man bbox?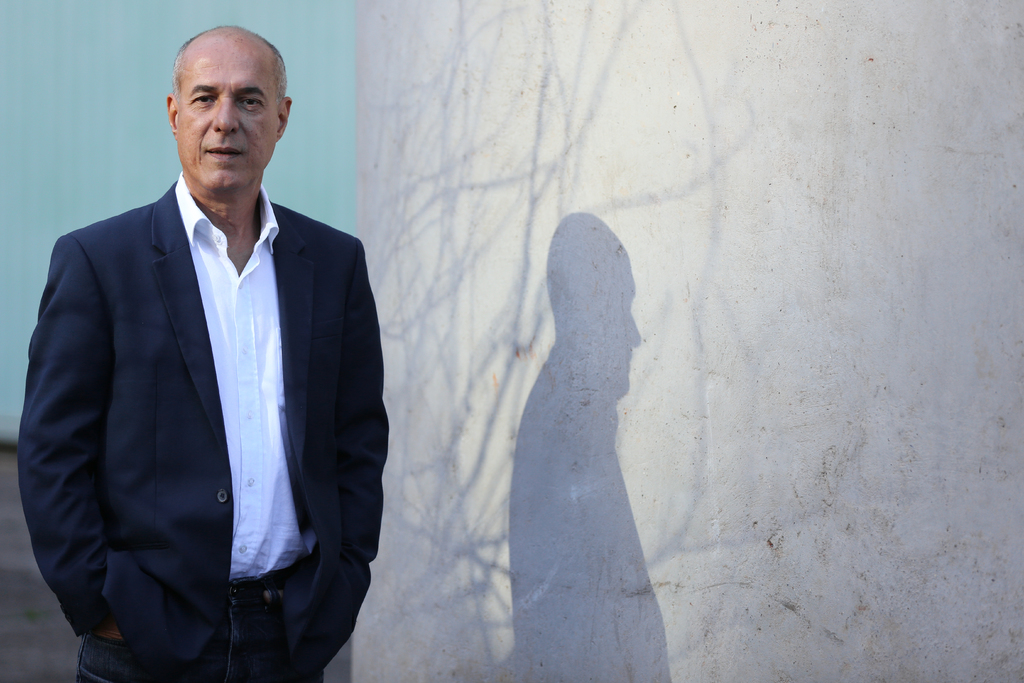
bbox=[24, 37, 373, 679]
